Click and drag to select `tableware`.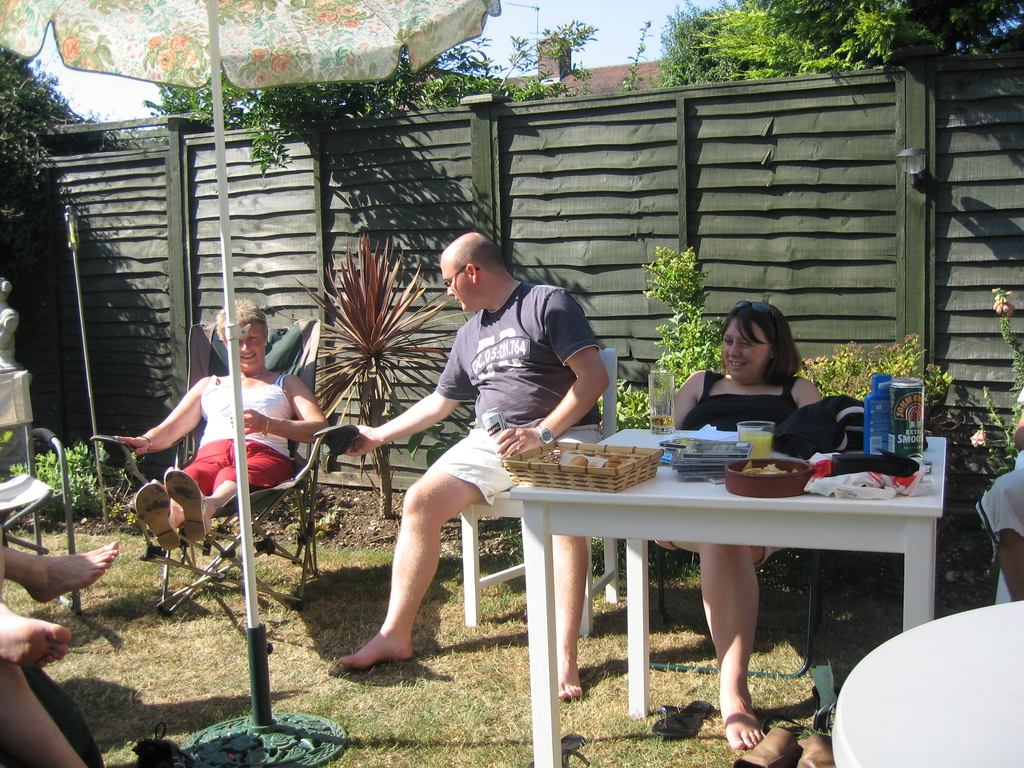
Selection: {"x1": 653, "y1": 372, "x2": 678, "y2": 434}.
